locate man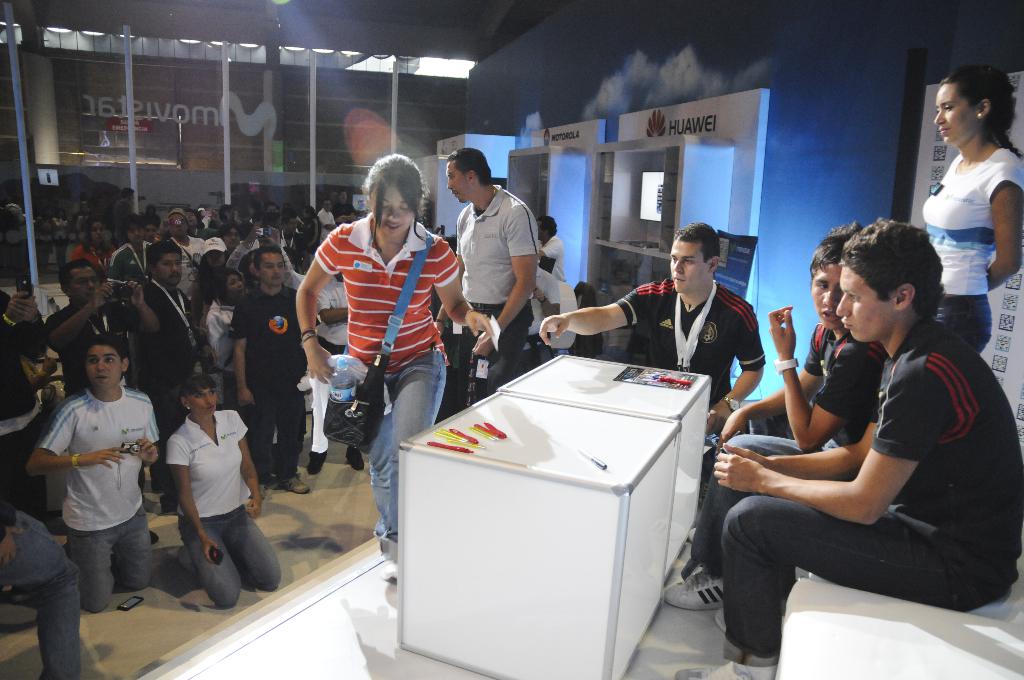
228, 247, 308, 494
